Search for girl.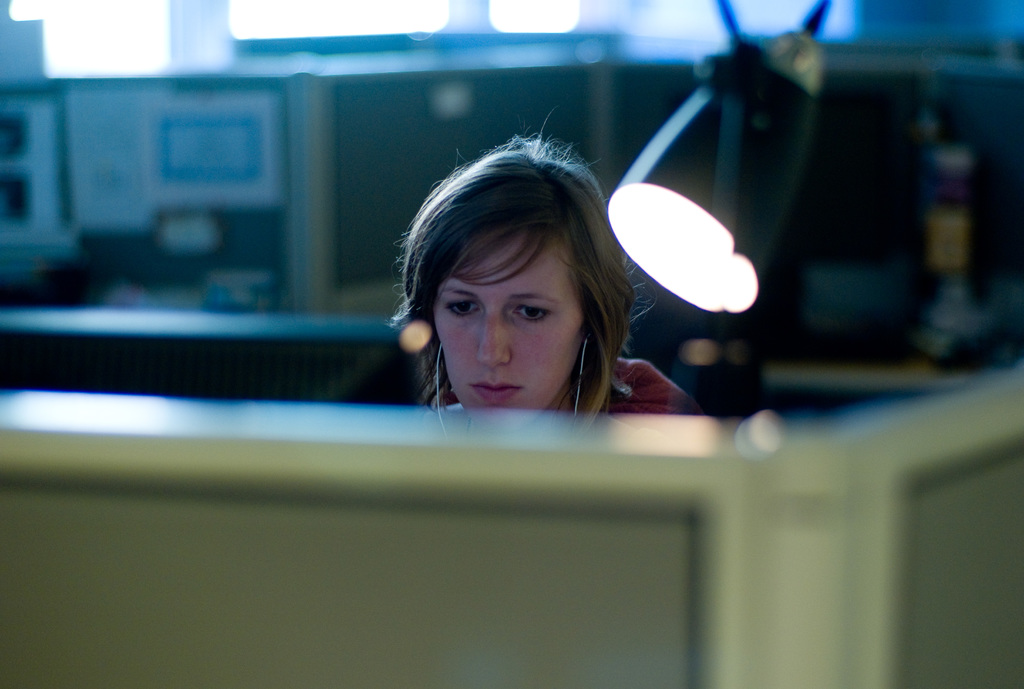
Found at select_region(390, 133, 695, 409).
